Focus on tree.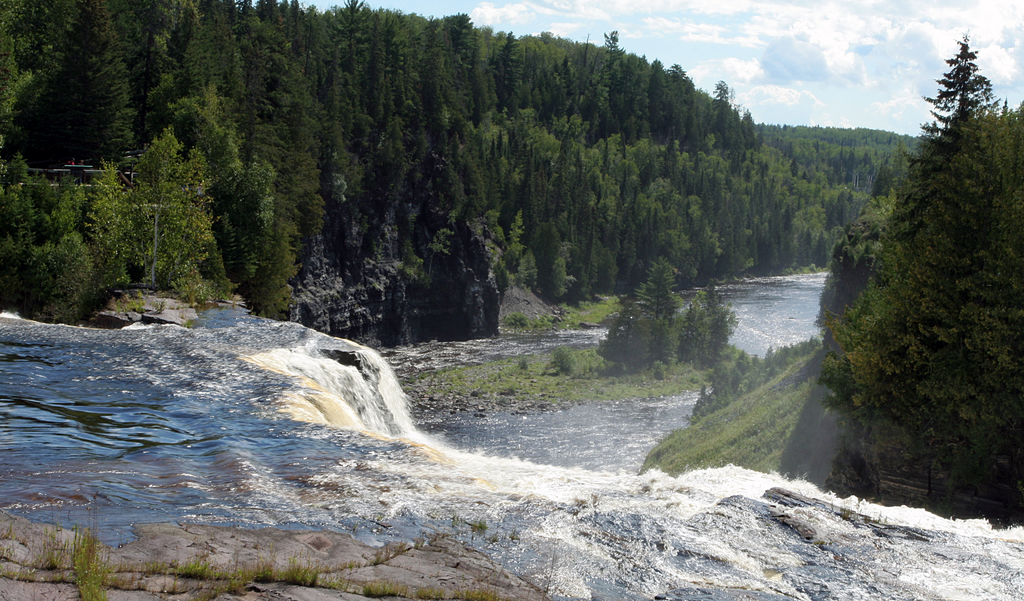
Focused at pyautogui.locateOnScreen(707, 147, 754, 274).
